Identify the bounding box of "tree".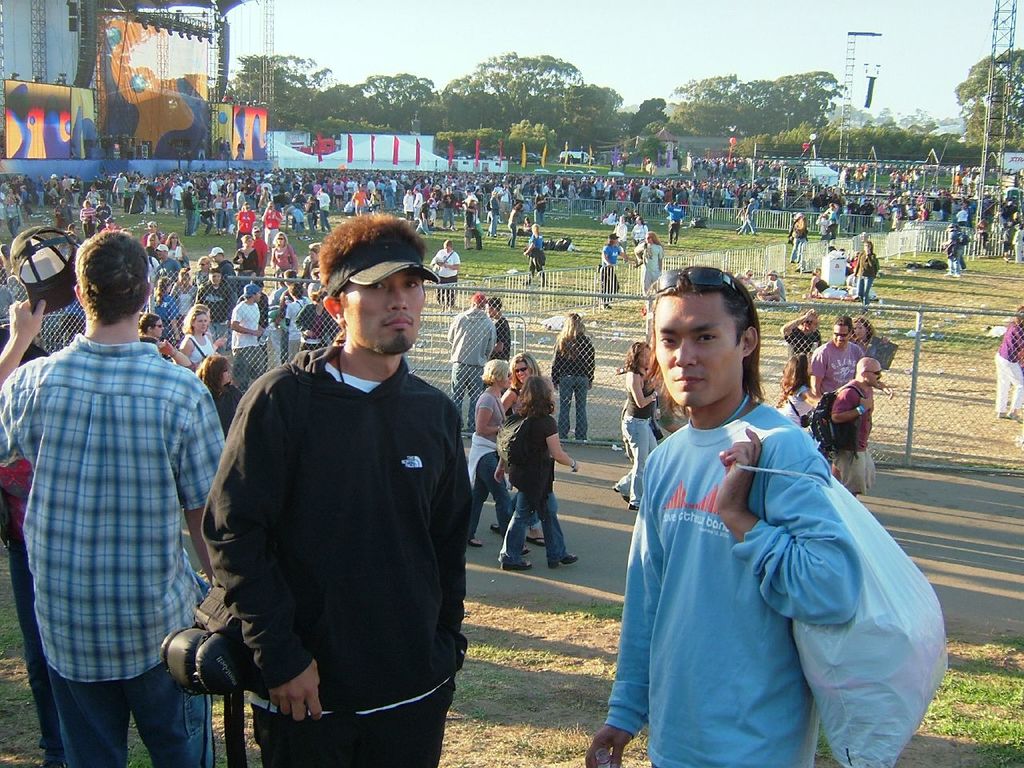
rect(314, 119, 382, 133).
